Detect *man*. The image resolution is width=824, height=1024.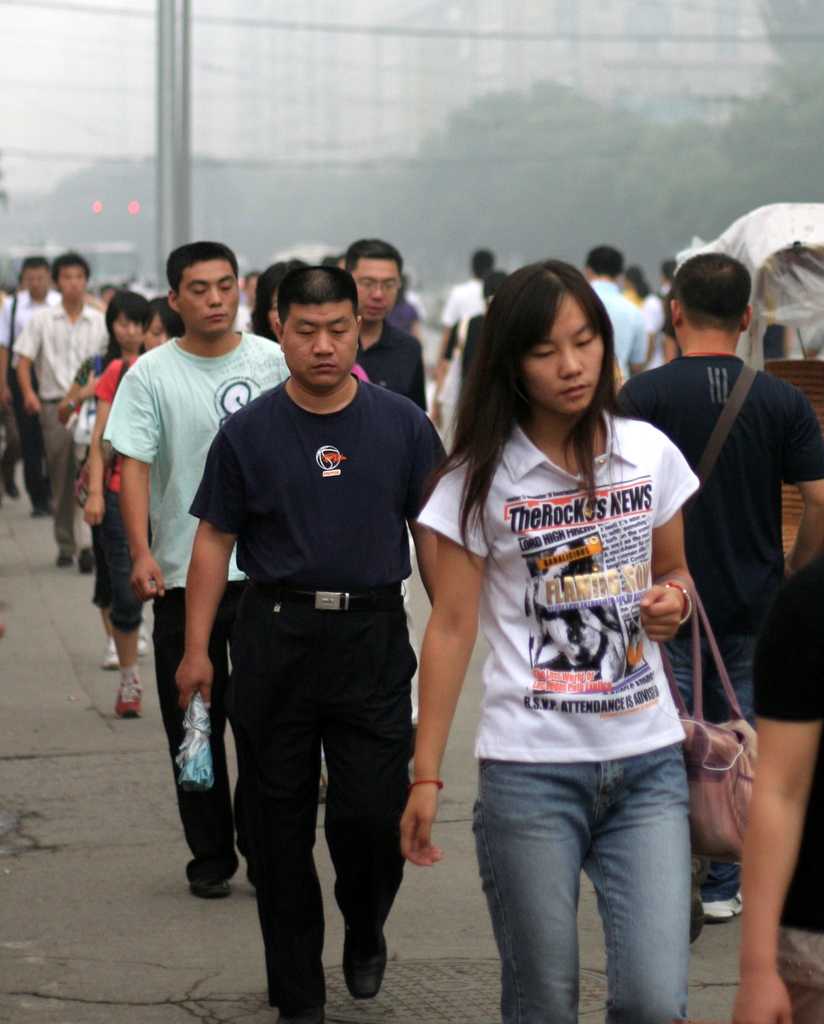
l=583, t=242, r=649, b=390.
